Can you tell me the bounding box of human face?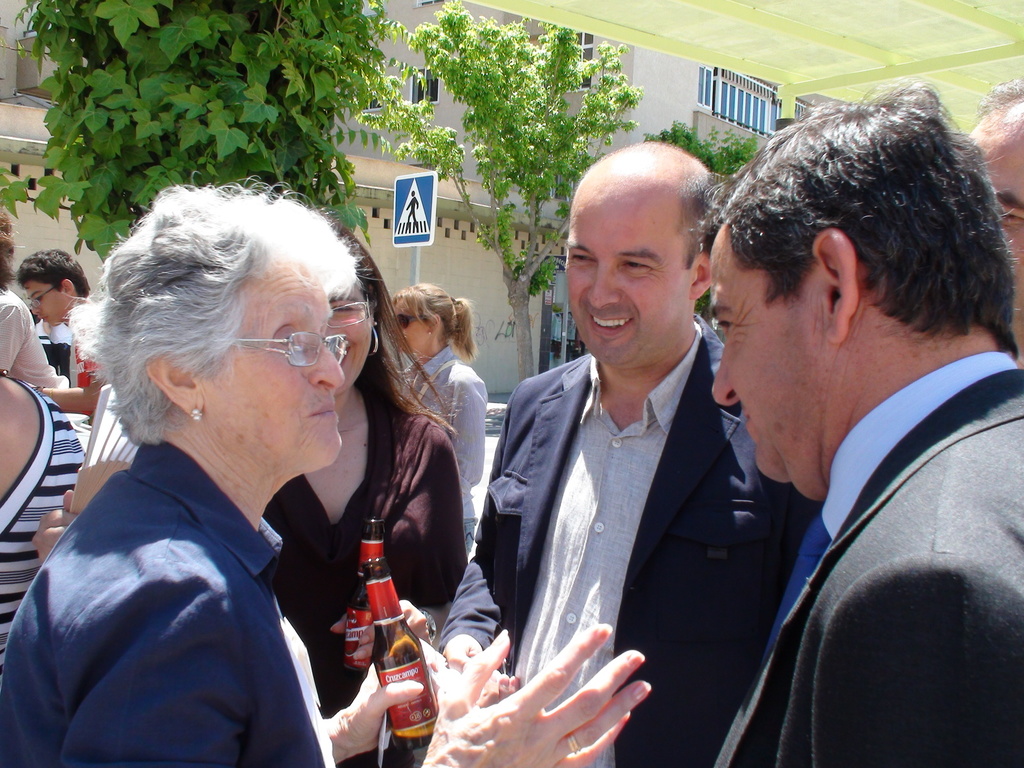
Rect(332, 280, 374, 390).
